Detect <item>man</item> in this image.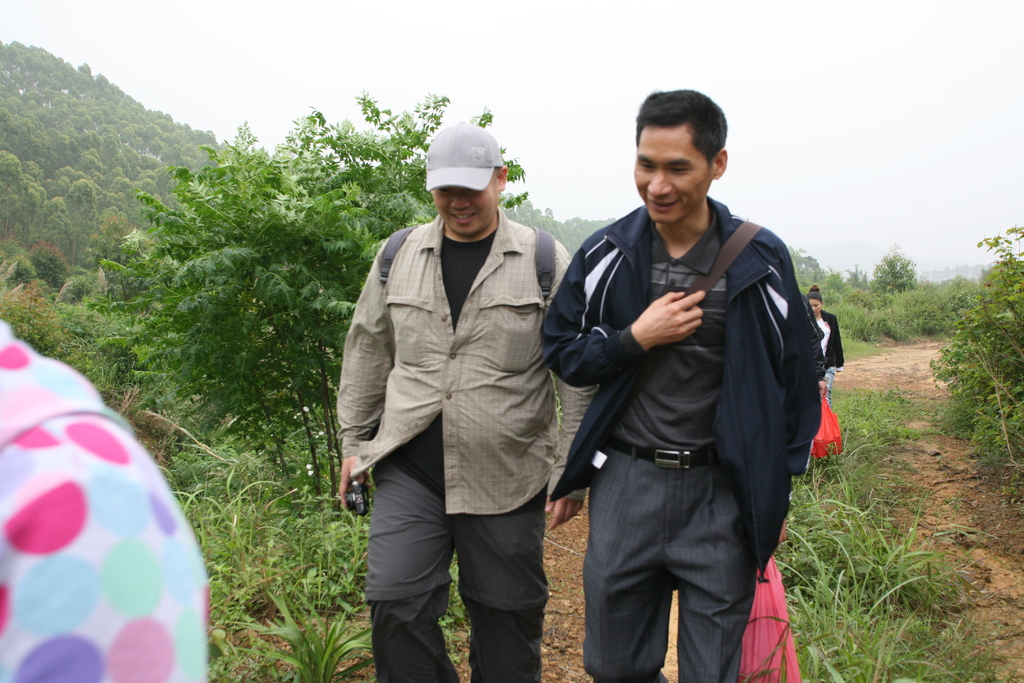
Detection: locate(529, 77, 841, 682).
